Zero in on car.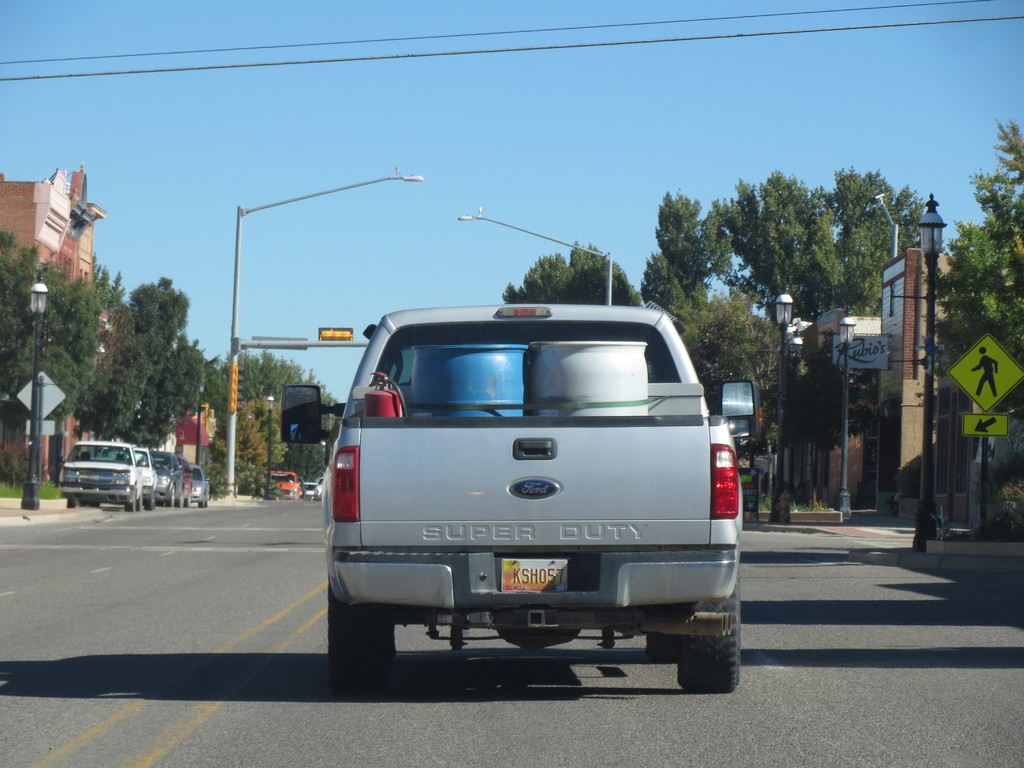
Zeroed in: {"x1": 154, "y1": 448, "x2": 180, "y2": 505}.
